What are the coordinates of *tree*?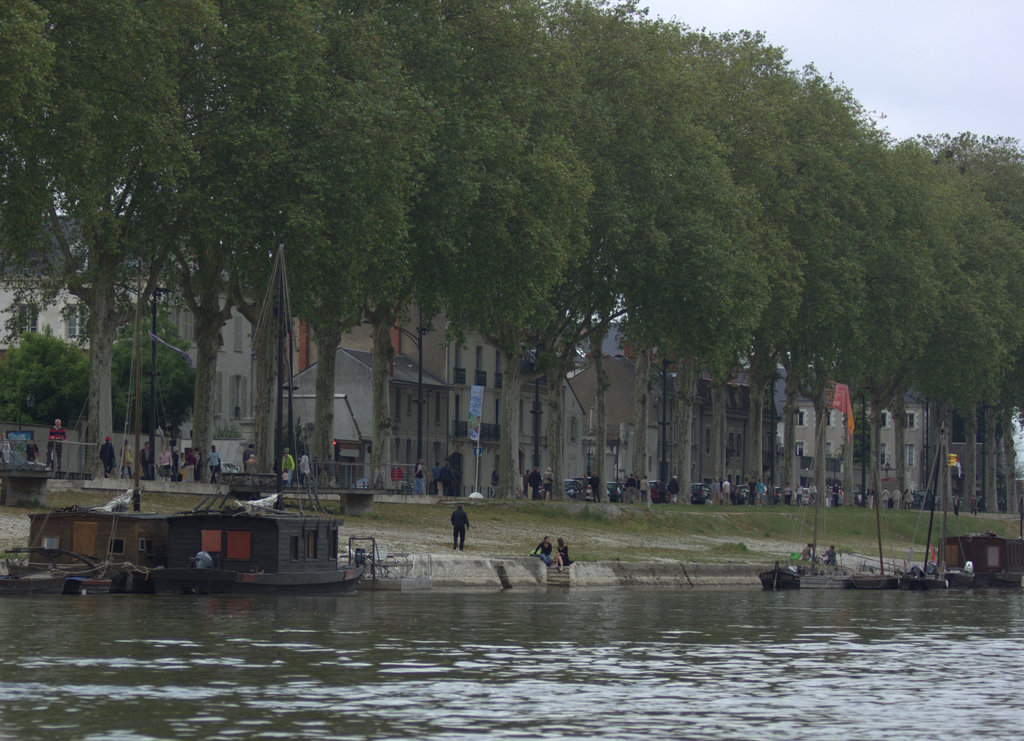
select_region(112, 318, 195, 434).
